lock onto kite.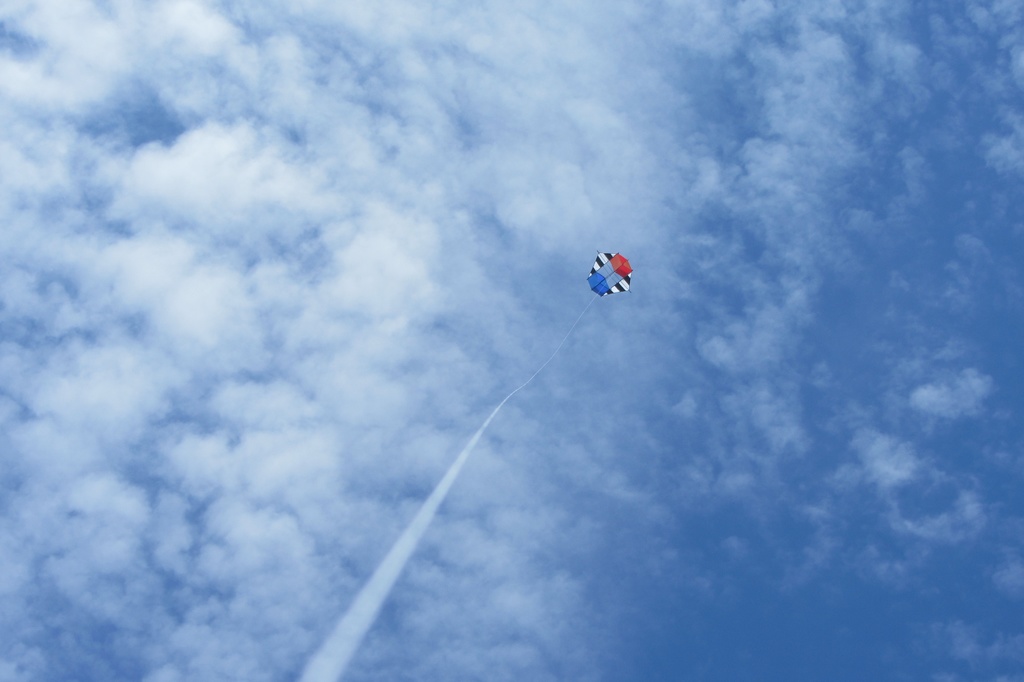
Locked: select_region(588, 248, 634, 297).
